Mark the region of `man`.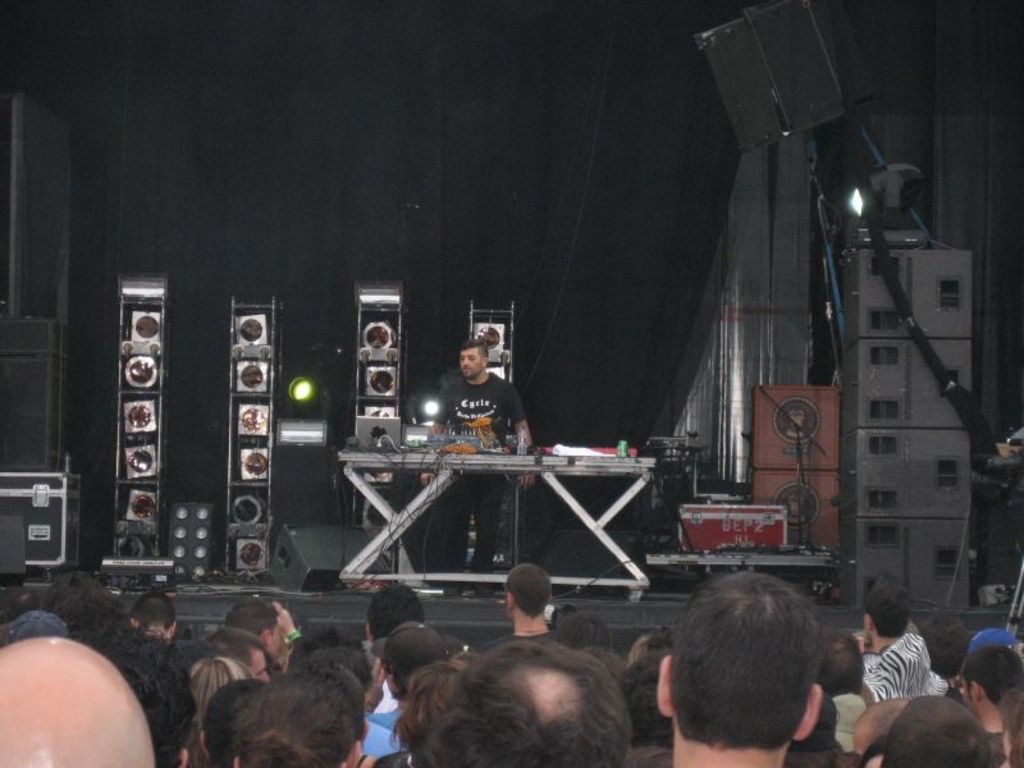
Region: detection(549, 613, 613, 646).
